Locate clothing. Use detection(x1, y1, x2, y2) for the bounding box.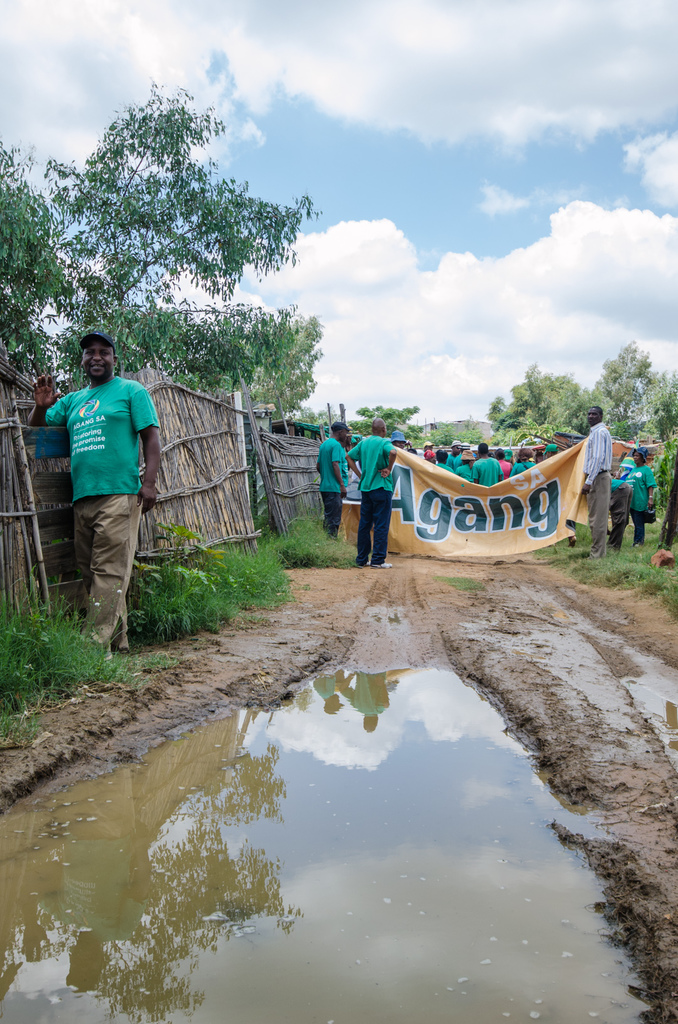
detection(613, 463, 661, 545).
